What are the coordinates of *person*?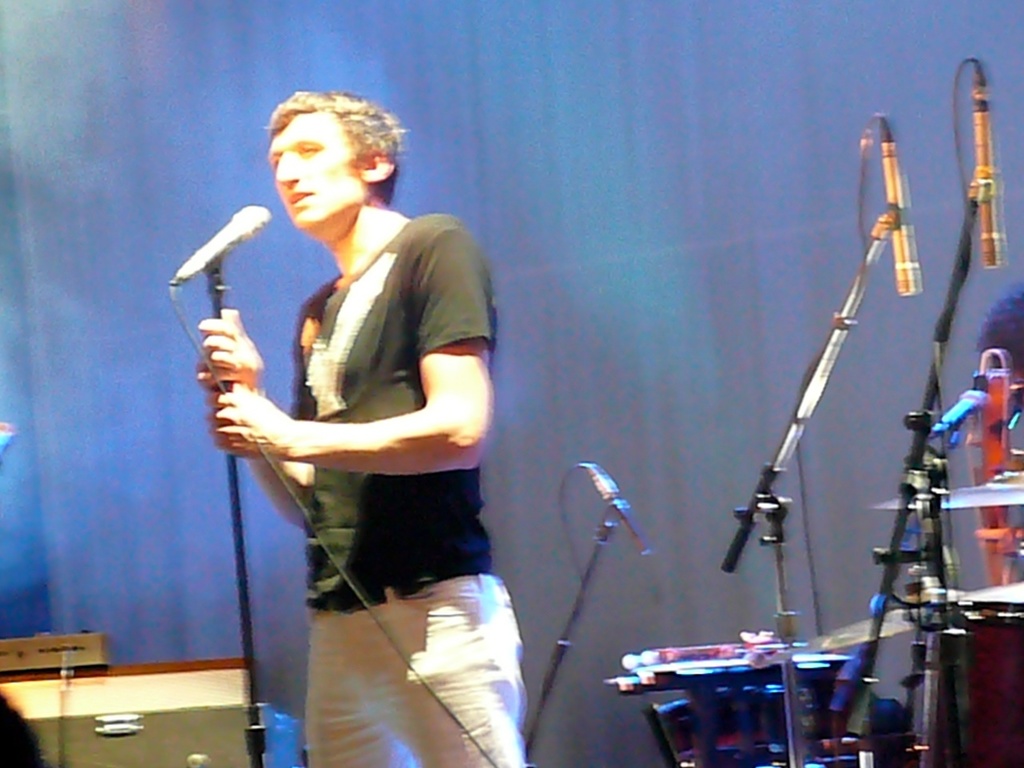
pyautogui.locateOnScreen(191, 89, 529, 767).
